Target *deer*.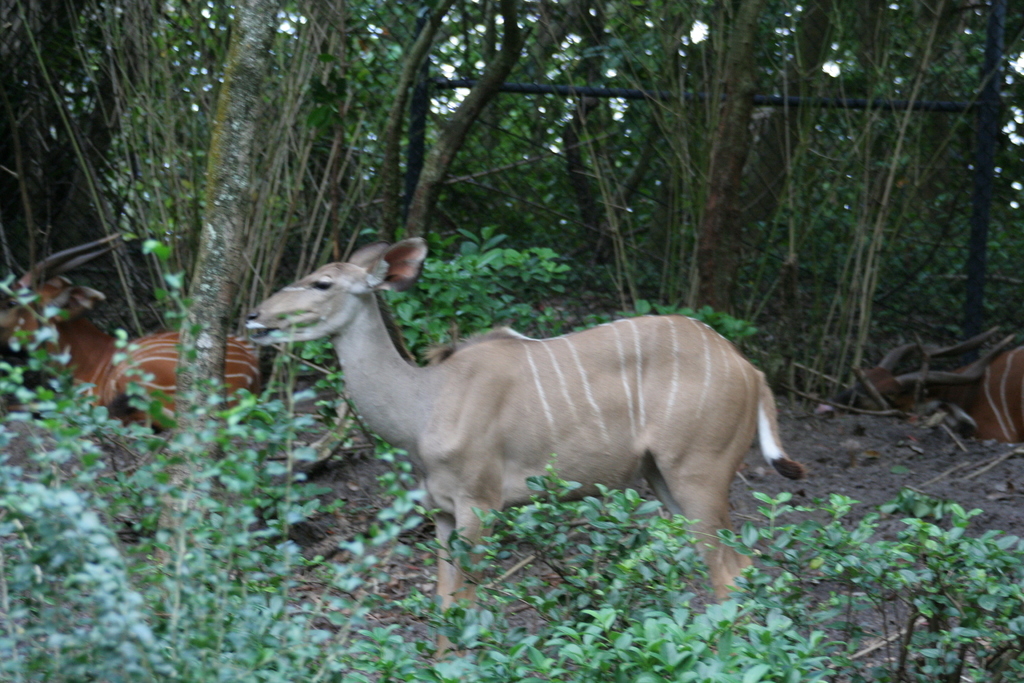
Target region: bbox=(835, 325, 1023, 447).
